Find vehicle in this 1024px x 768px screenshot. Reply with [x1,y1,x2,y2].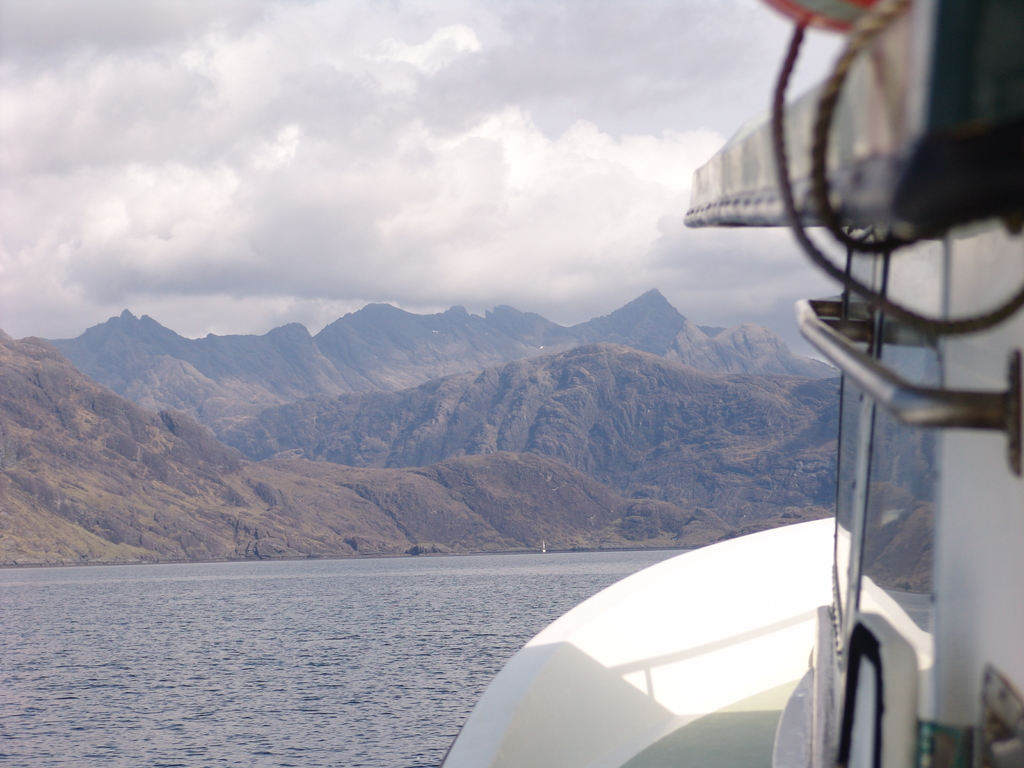
[440,0,1023,767].
